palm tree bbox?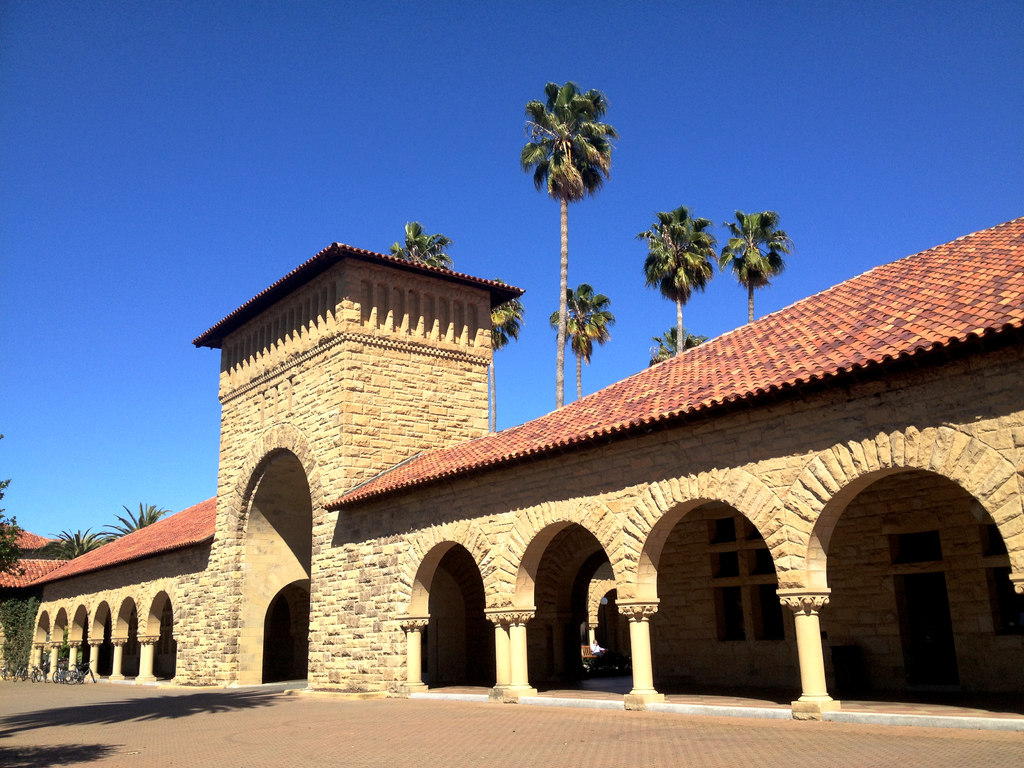
651,209,725,347
